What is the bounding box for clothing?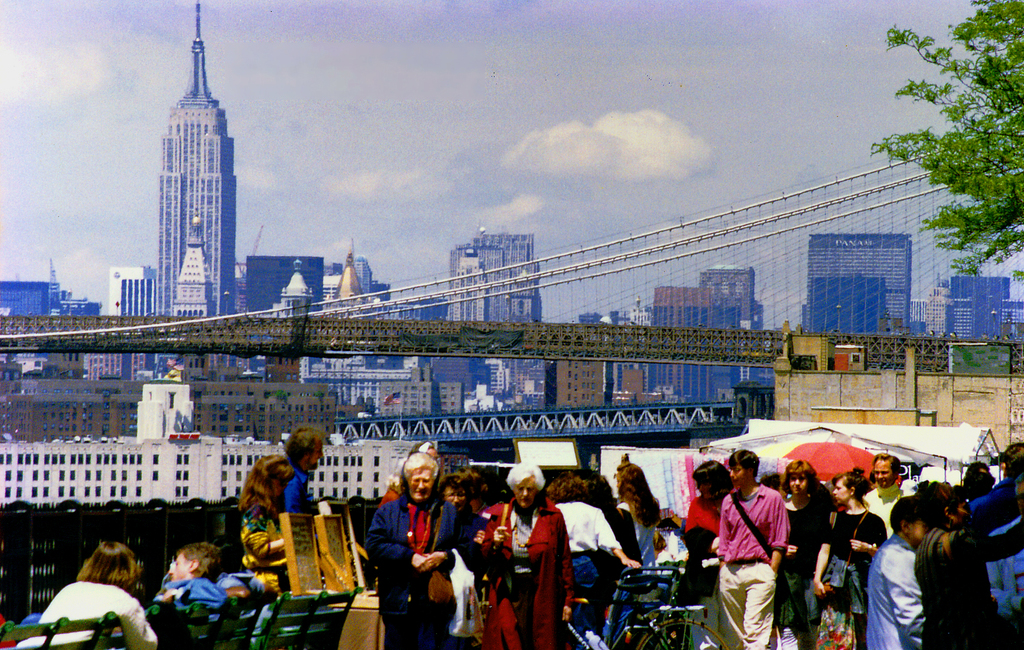
Rect(716, 472, 801, 644).
